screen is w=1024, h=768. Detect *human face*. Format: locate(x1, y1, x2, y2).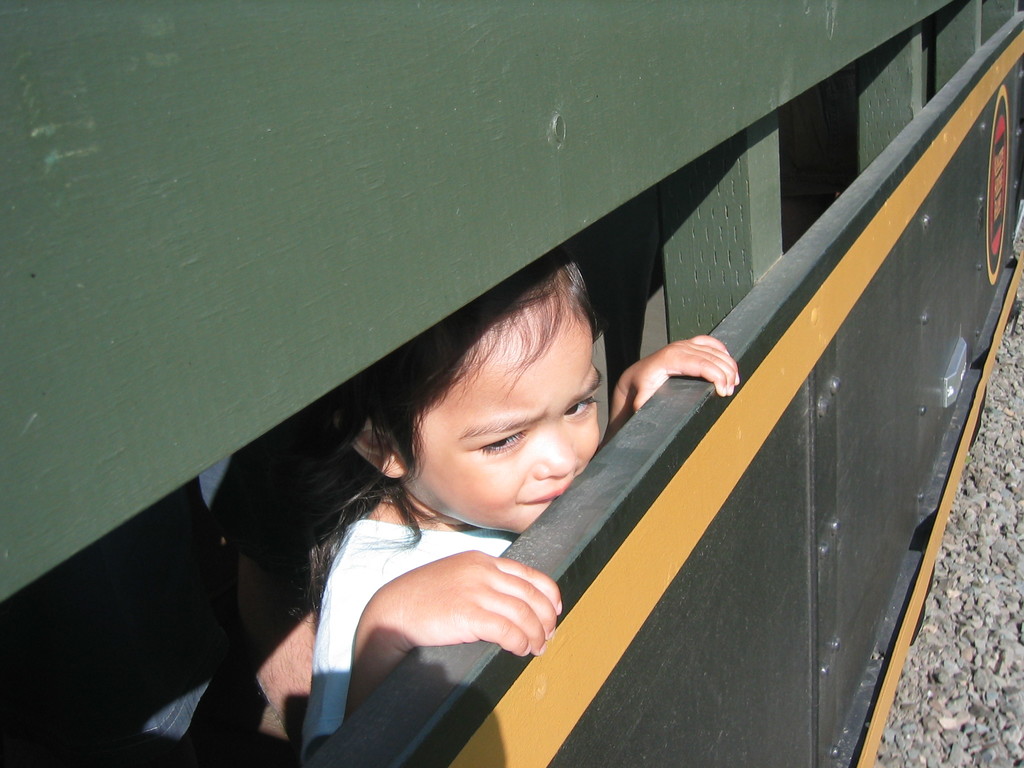
locate(415, 303, 615, 544).
